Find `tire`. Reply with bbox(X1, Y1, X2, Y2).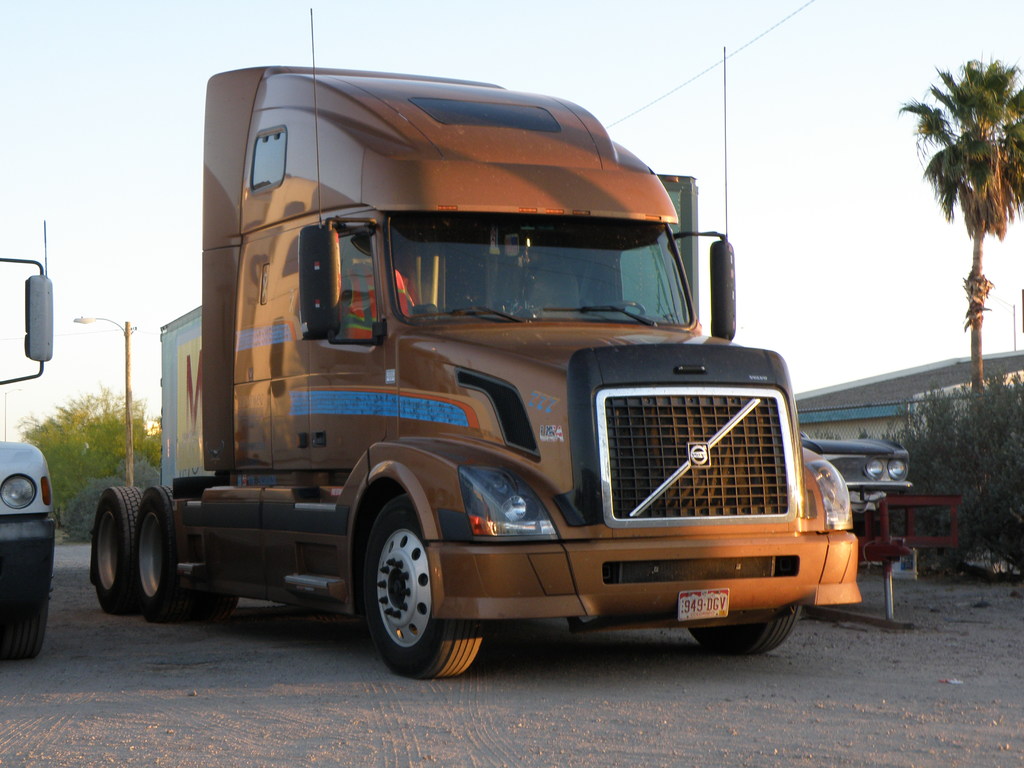
bbox(691, 601, 803, 657).
